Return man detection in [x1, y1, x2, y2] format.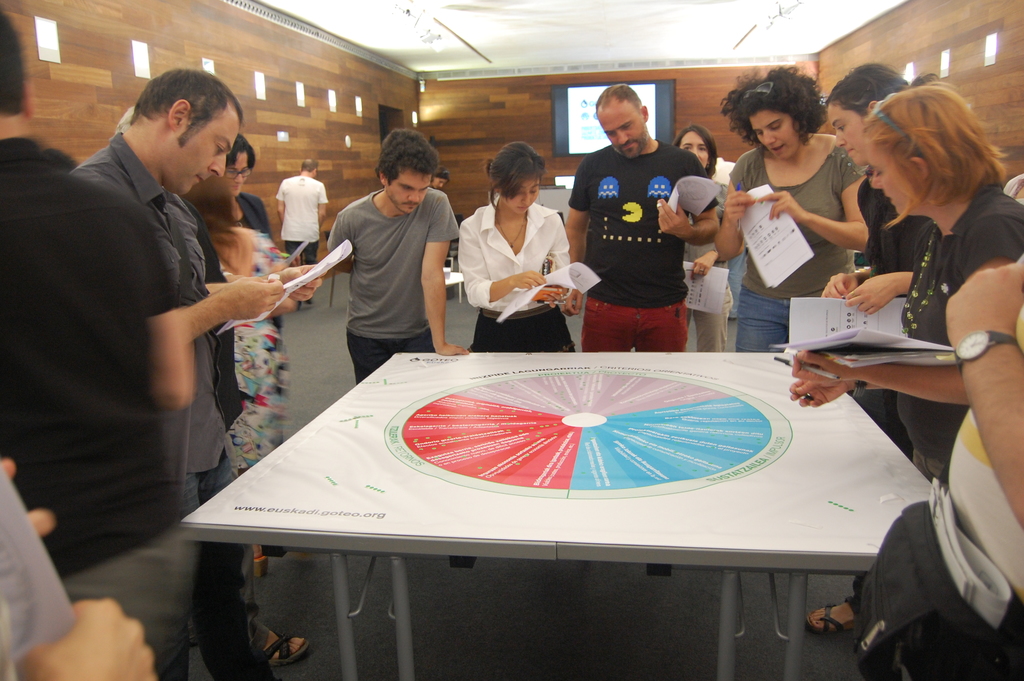
[943, 260, 1023, 680].
